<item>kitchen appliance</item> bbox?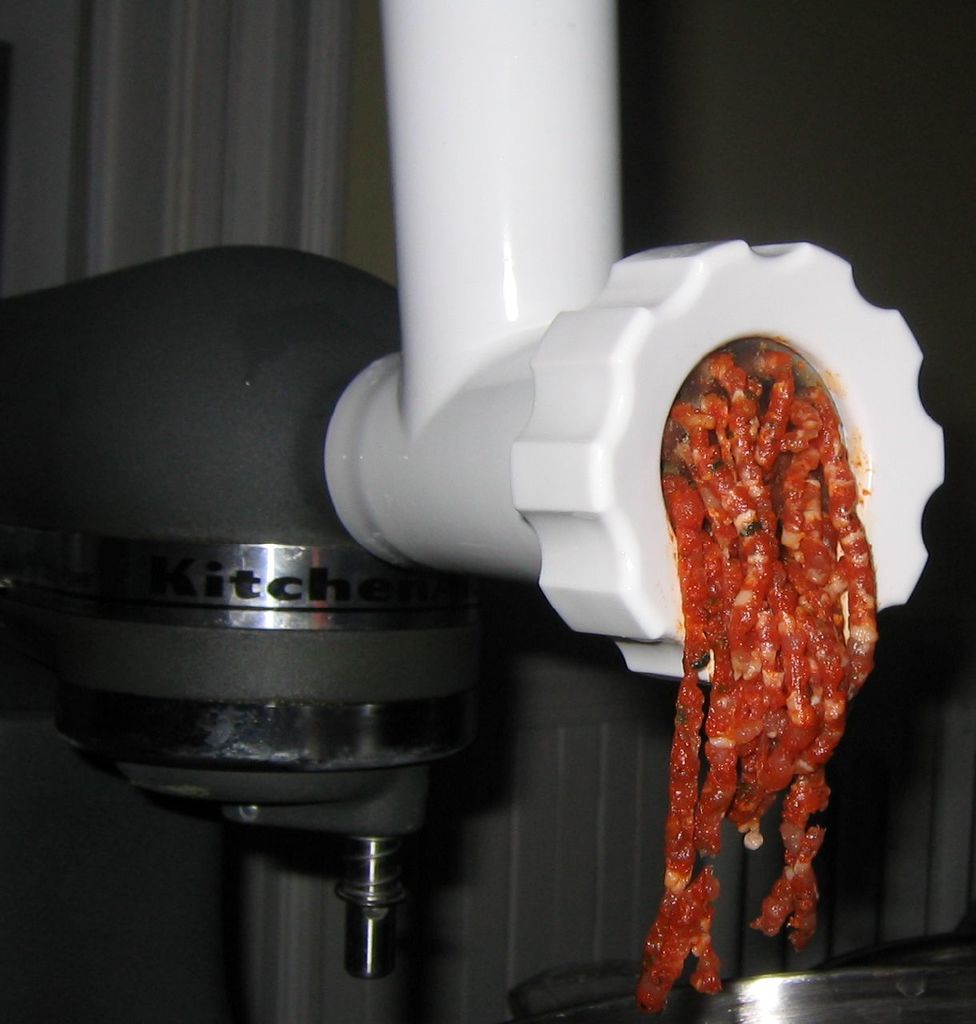
select_region(0, 0, 949, 1023)
